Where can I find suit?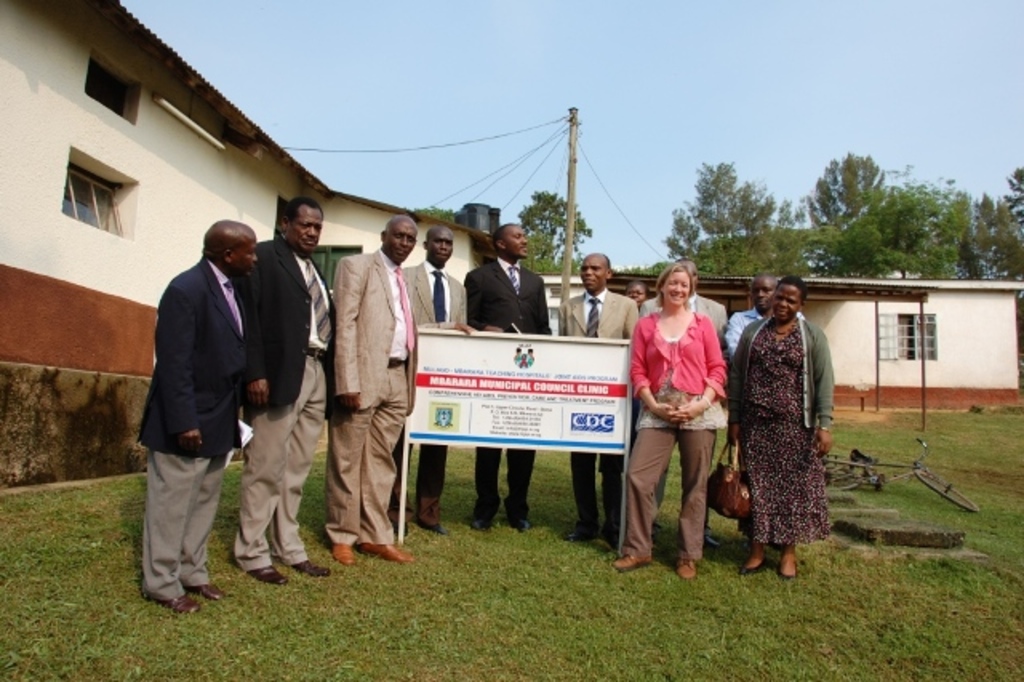
You can find it at crop(315, 215, 411, 567).
